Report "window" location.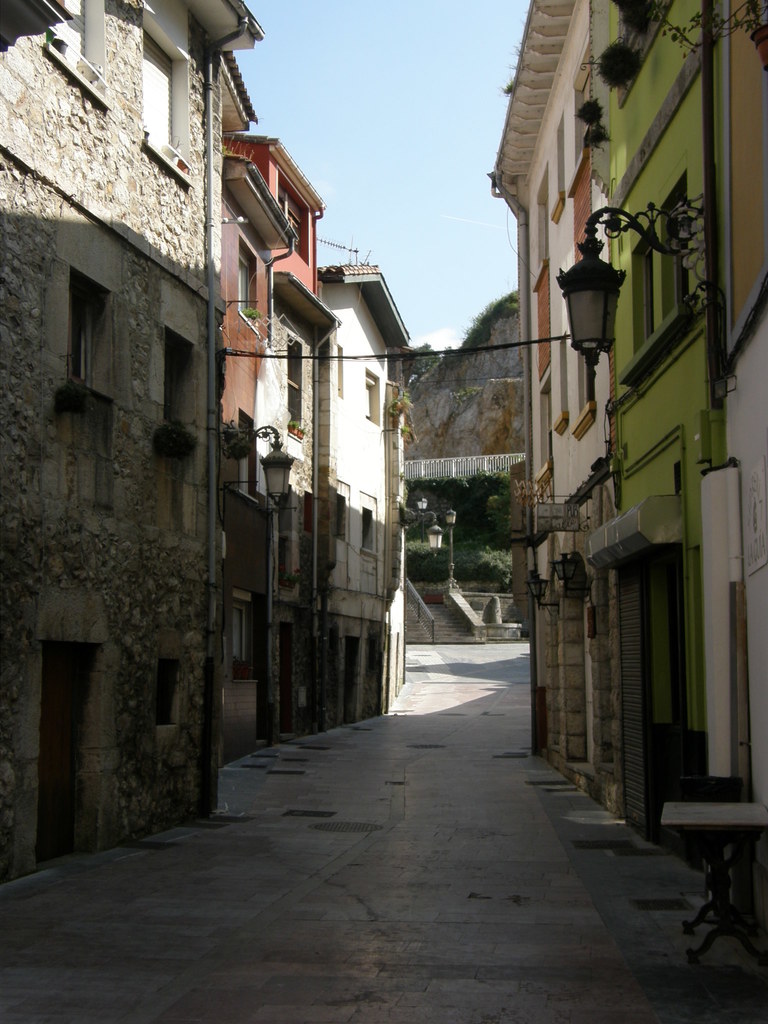
Report: box(282, 333, 310, 435).
